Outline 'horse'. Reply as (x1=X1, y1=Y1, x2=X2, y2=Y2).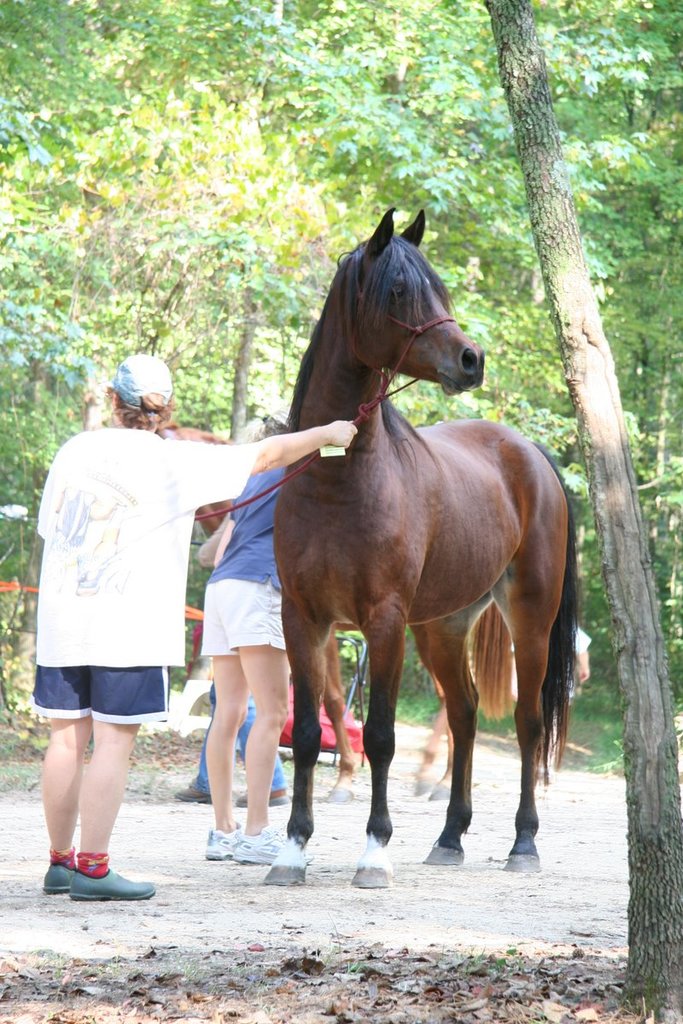
(x1=155, y1=424, x2=517, y2=803).
